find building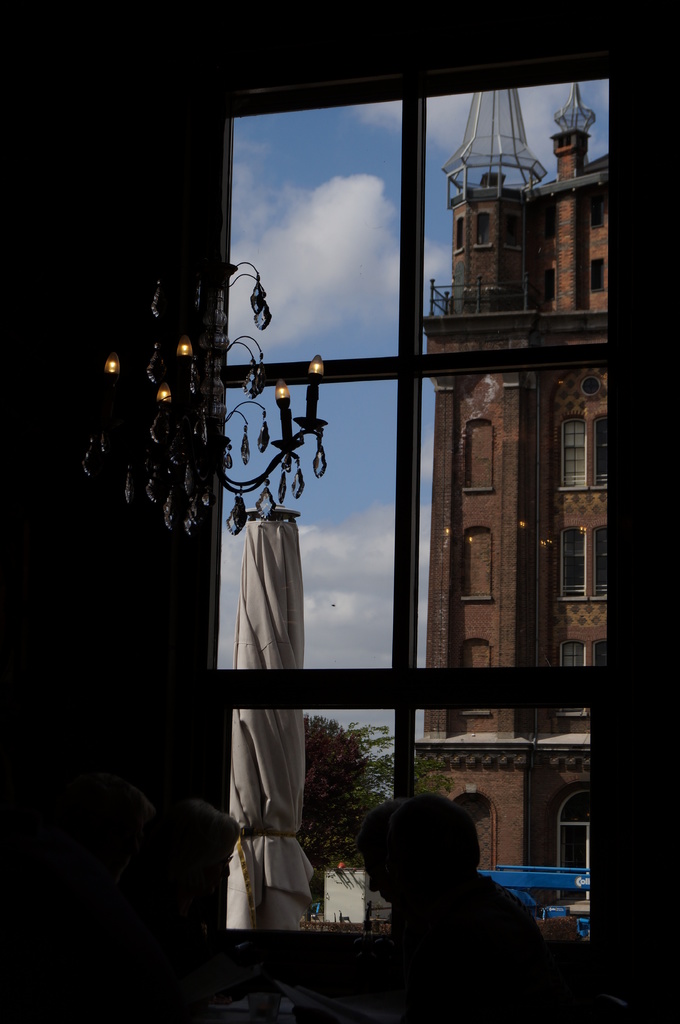
select_region(0, 0, 679, 1023)
